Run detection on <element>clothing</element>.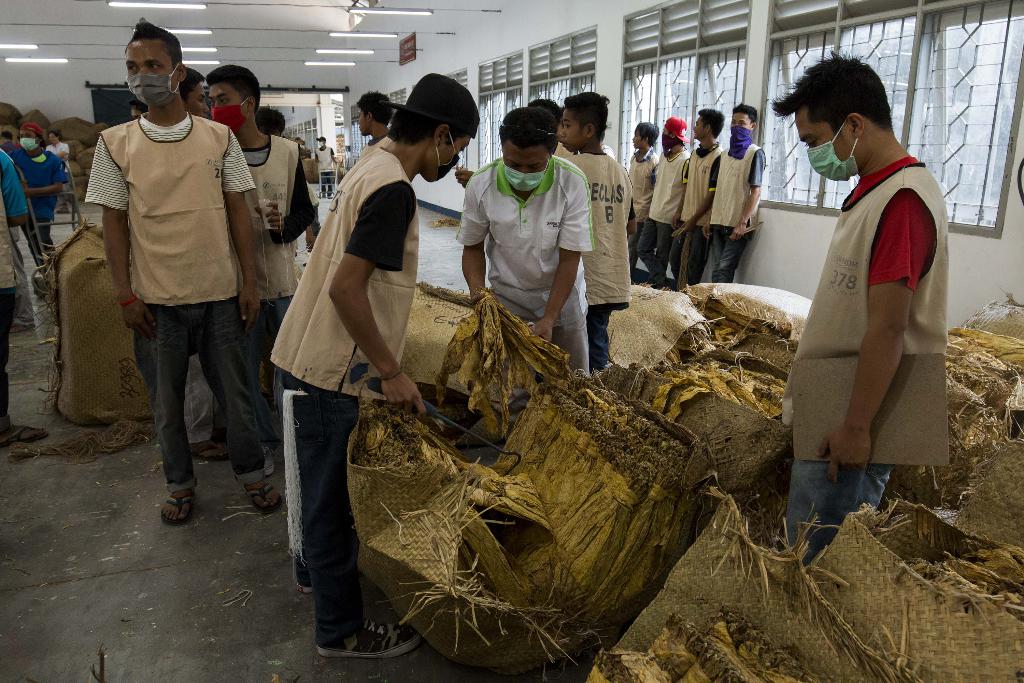
Result: x1=269, y1=145, x2=417, y2=648.
